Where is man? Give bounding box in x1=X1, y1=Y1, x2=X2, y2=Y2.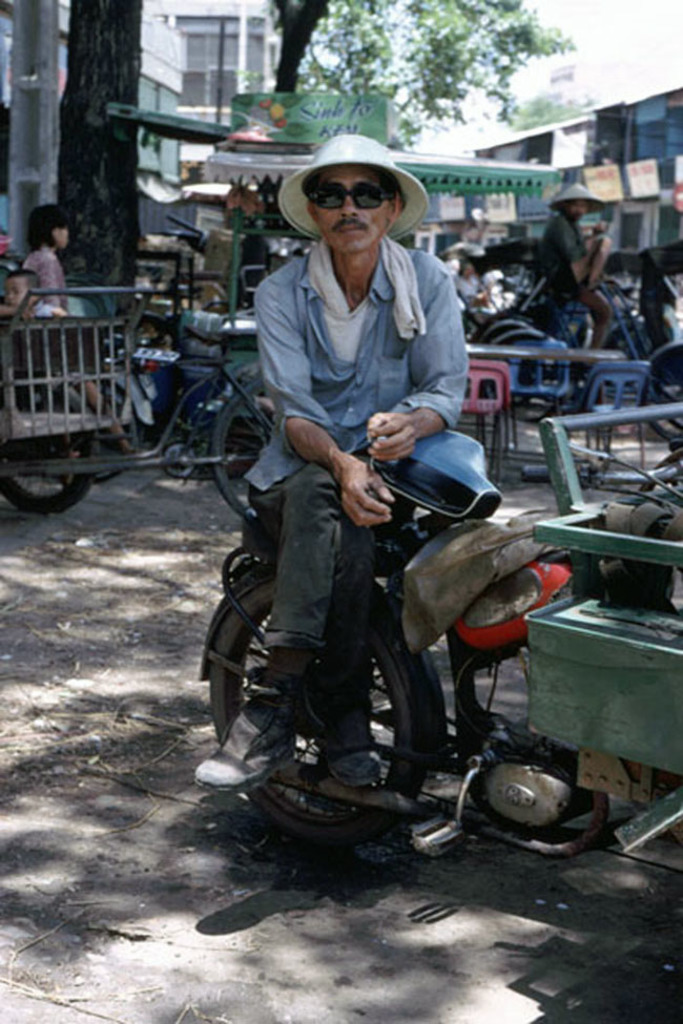
x1=191, y1=126, x2=527, y2=827.
